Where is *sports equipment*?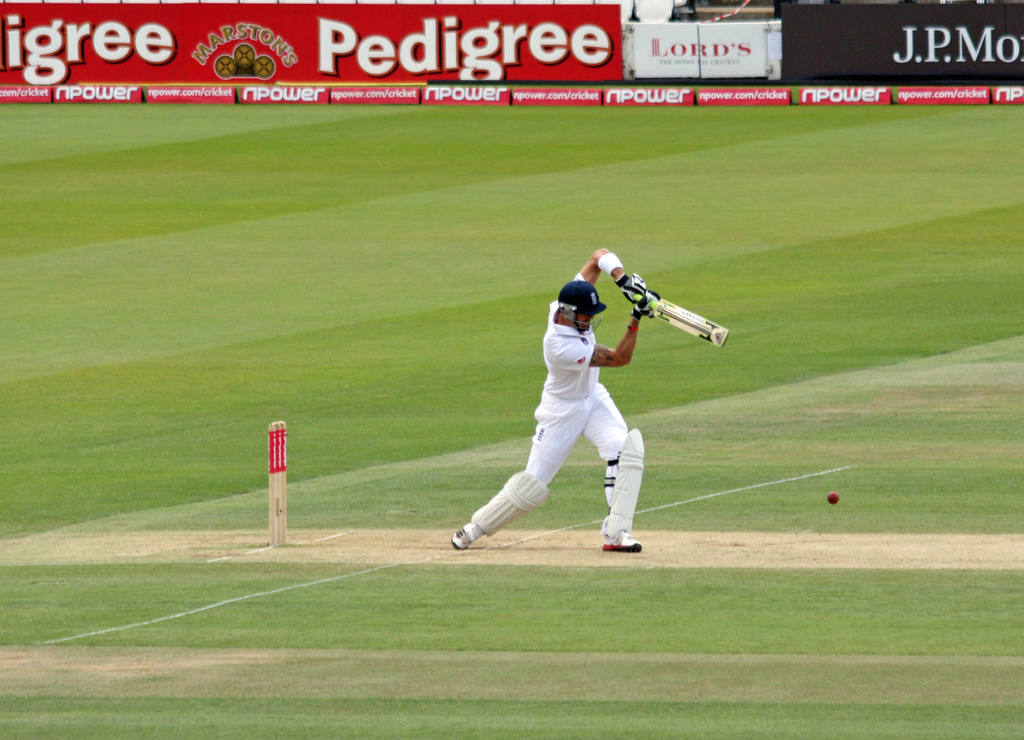
[left=602, top=425, right=649, bottom=538].
